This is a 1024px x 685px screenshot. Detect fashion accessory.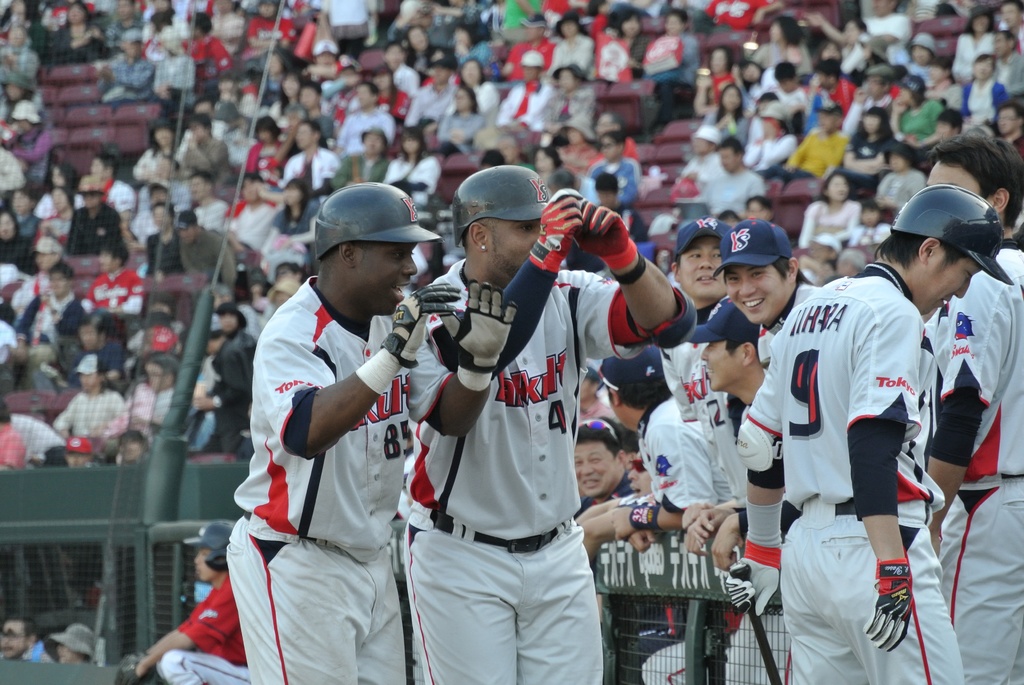
[479,243,486,251].
